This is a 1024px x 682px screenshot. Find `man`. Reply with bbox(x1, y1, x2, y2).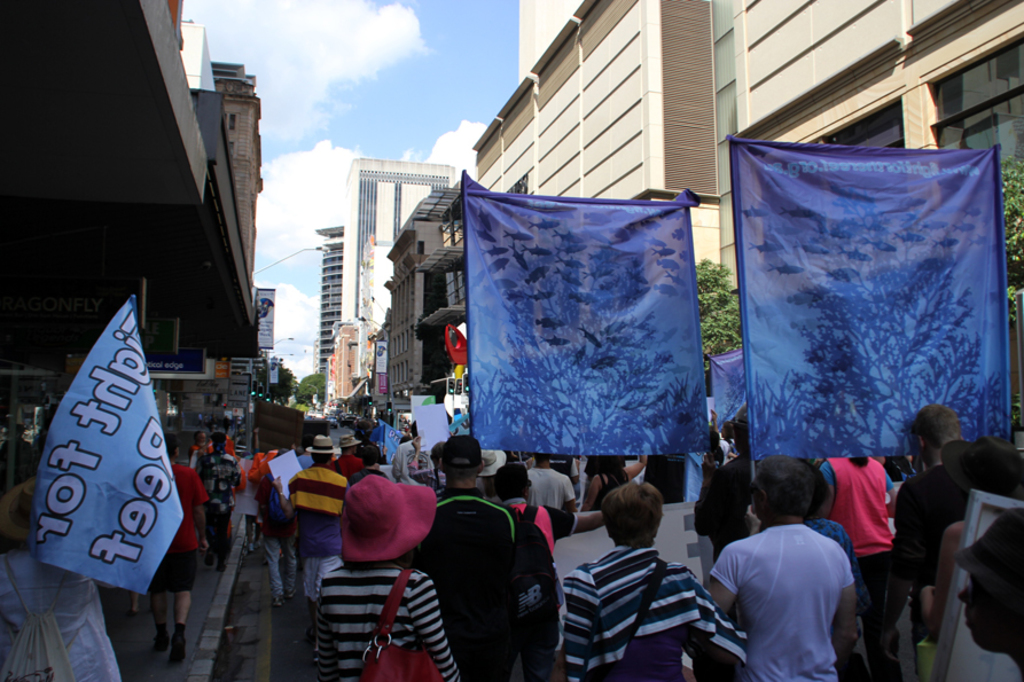
bbox(128, 436, 213, 667).
